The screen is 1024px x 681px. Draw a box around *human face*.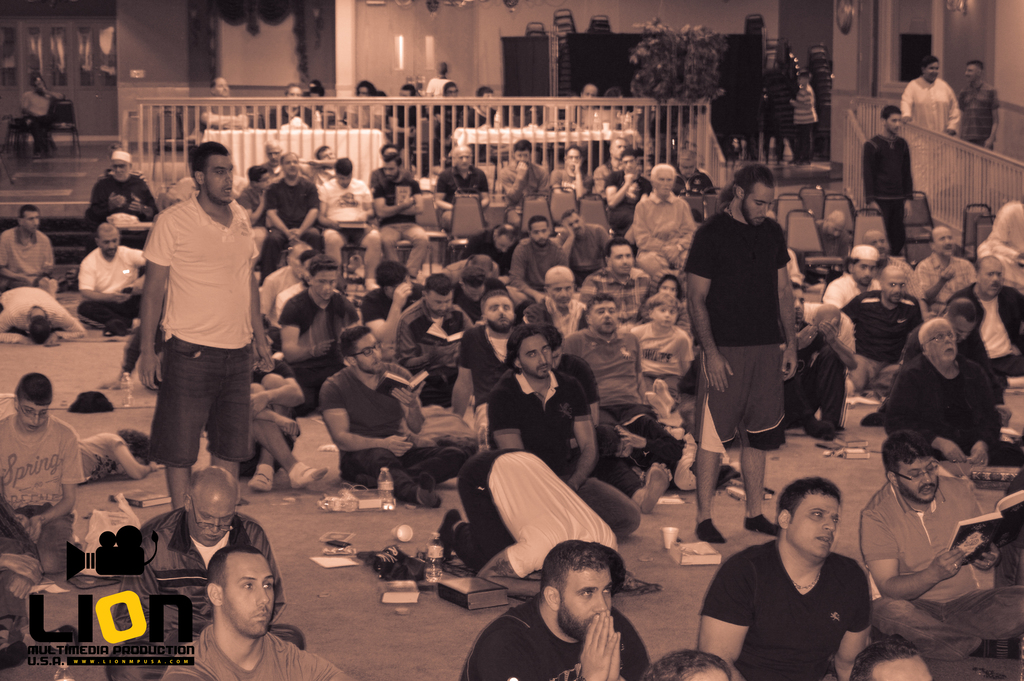
locate(662, 280, 676, 300).
